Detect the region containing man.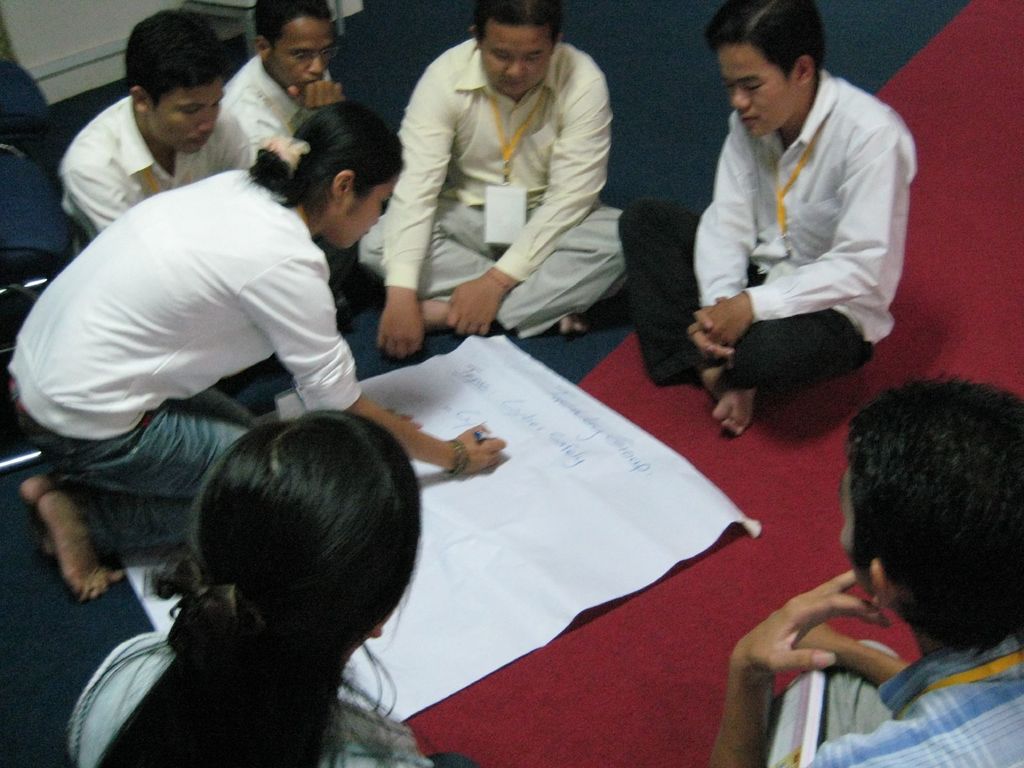
(x1=59, y1=8, x2=251, y2=244).
